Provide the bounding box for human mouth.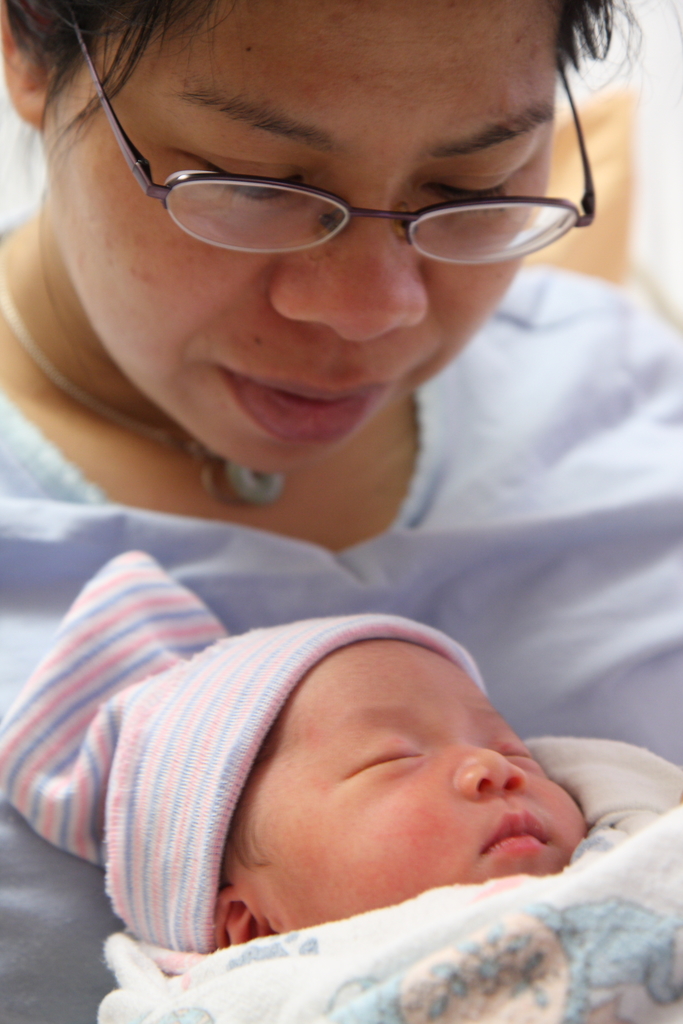
Rect(486, 798, 561, 877).
